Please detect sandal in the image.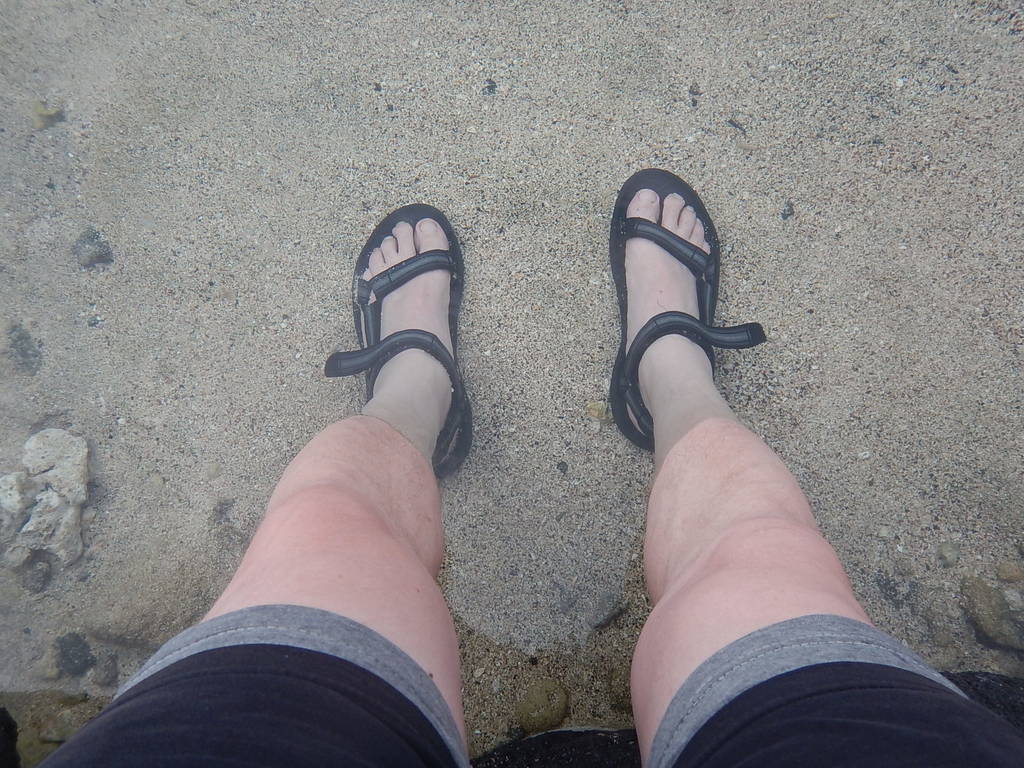
crop(607, 166, 769, 454).
